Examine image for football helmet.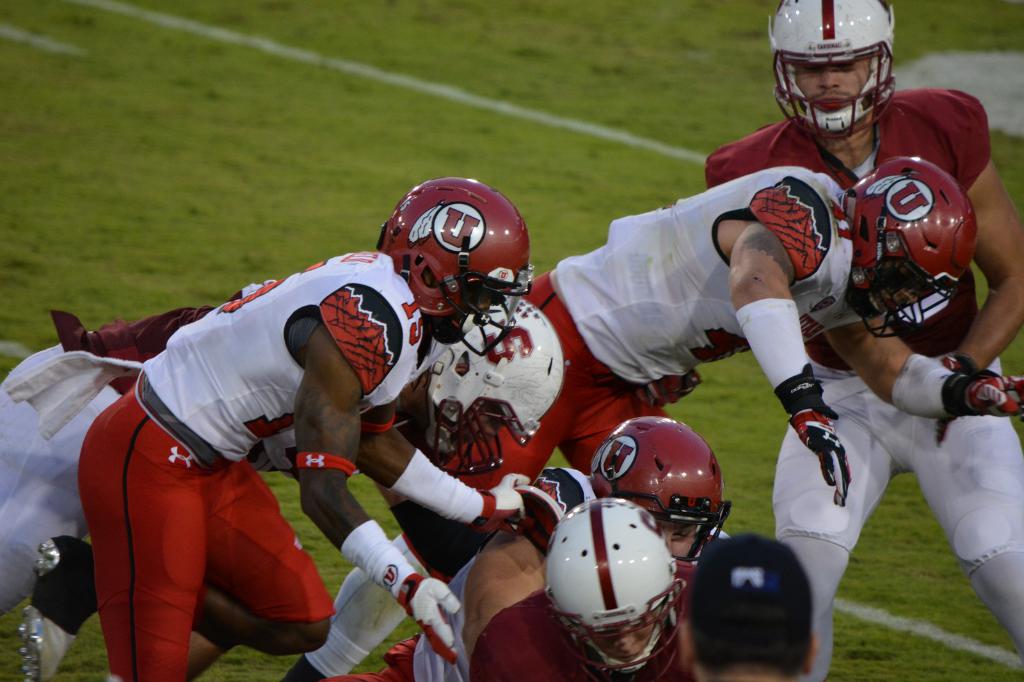
Examination result: l=553, t=501, r=693, b=681.
